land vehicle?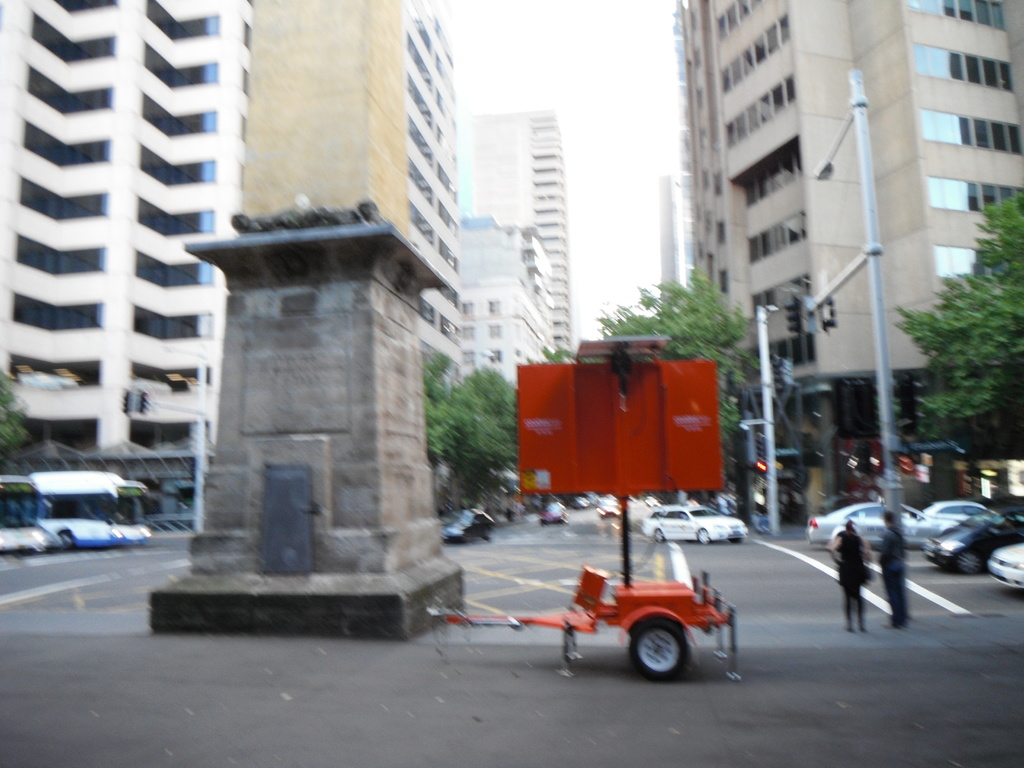
box=[988, 542, 1023, 586]
